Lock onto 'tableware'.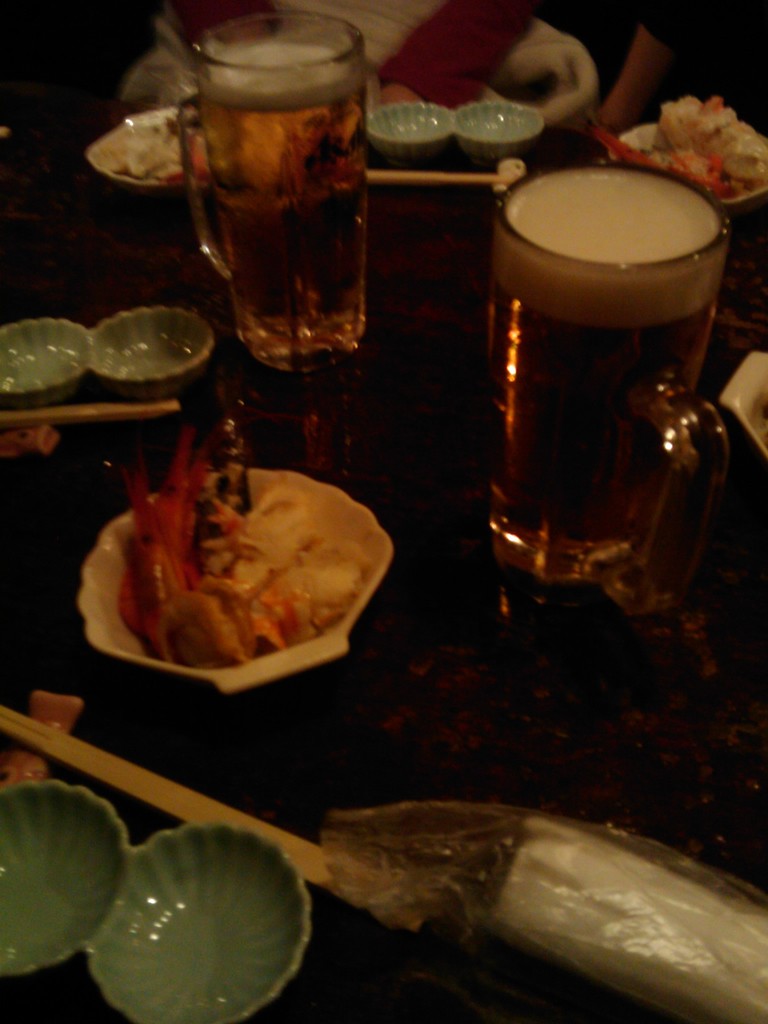
Locked: locate(78, 461, 387, 702).
